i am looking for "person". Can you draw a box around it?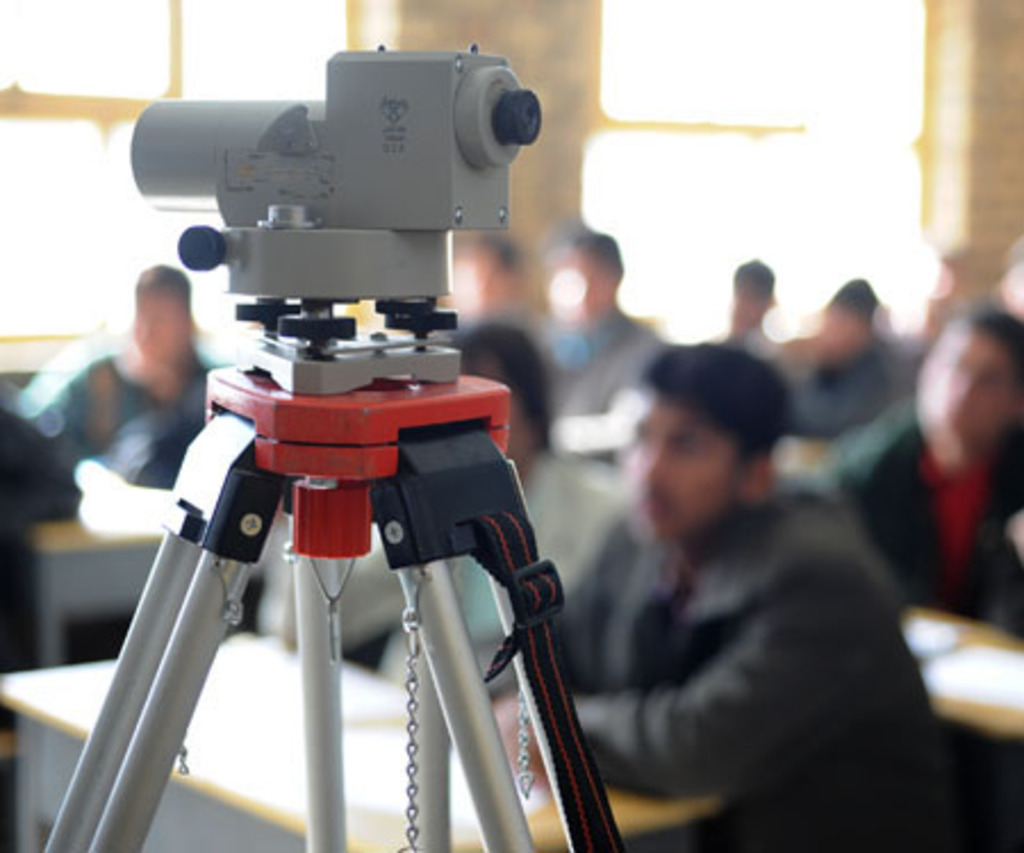
Sure, the bounding box is x1=776, y1=278, x2=928, y2=432.
